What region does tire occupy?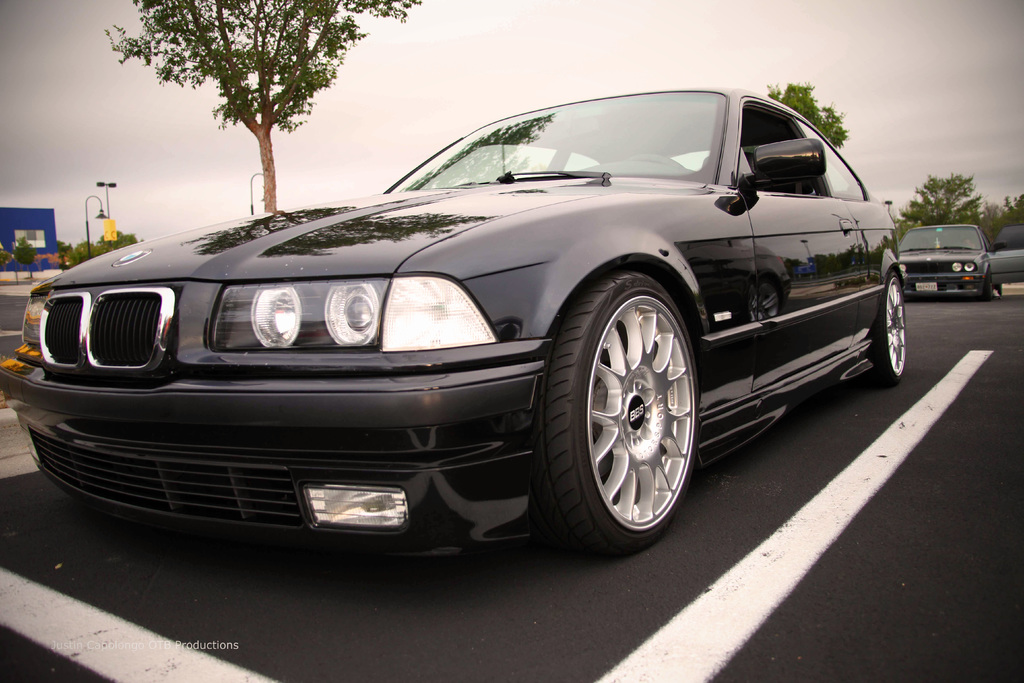
999, 284, 1003, 297.
